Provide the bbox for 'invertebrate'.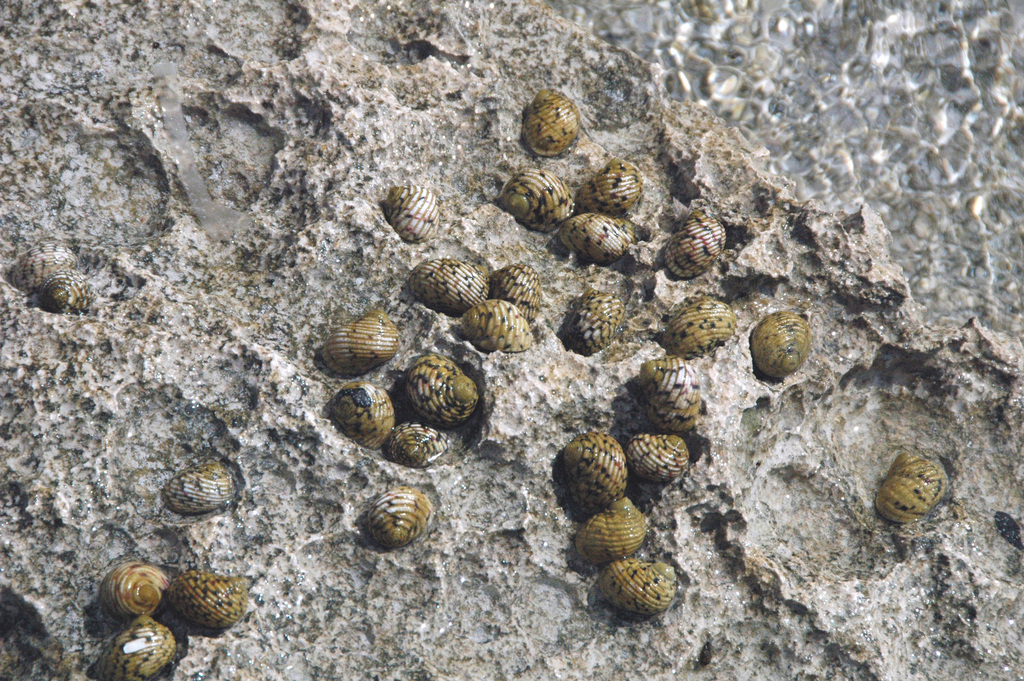
left=384, top=183, right=438, bottom=241.
